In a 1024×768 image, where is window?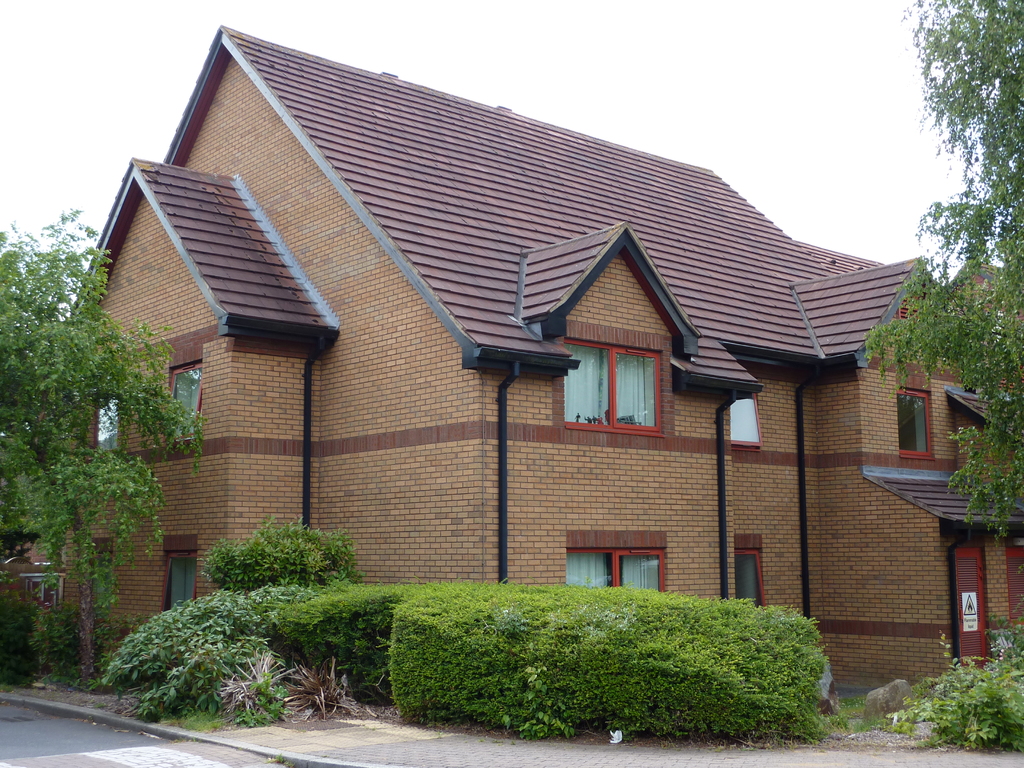
region(94, 390, 135, 456).
